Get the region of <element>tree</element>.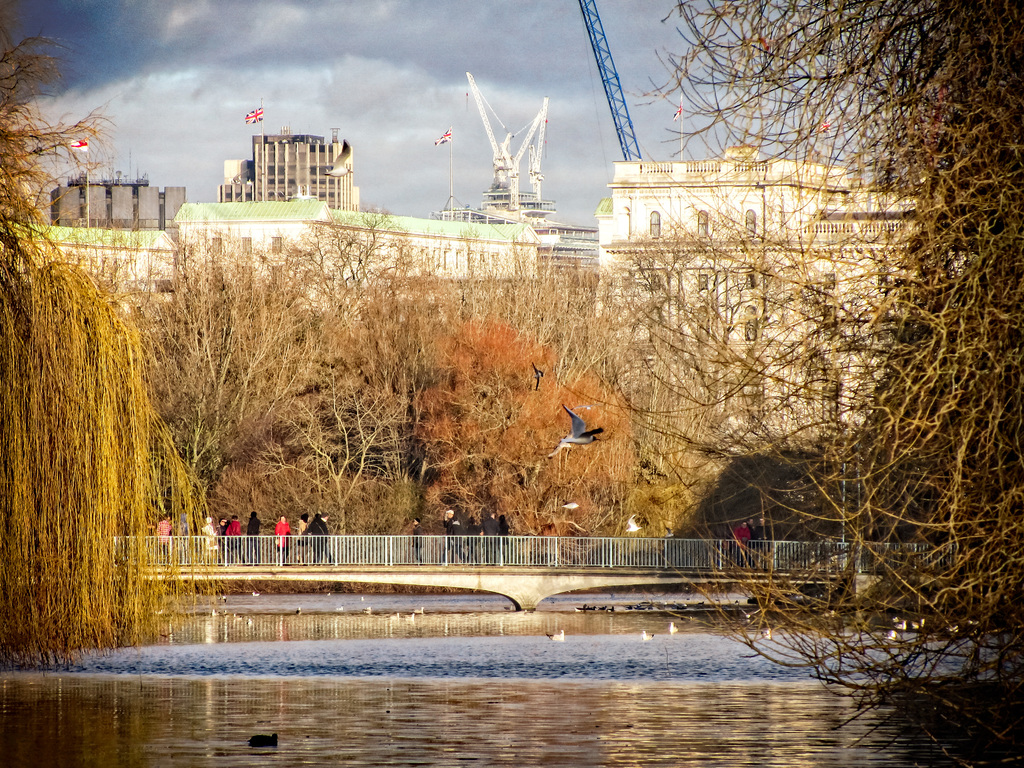
(x1=0, y1=0, x2=227, y2=678).
